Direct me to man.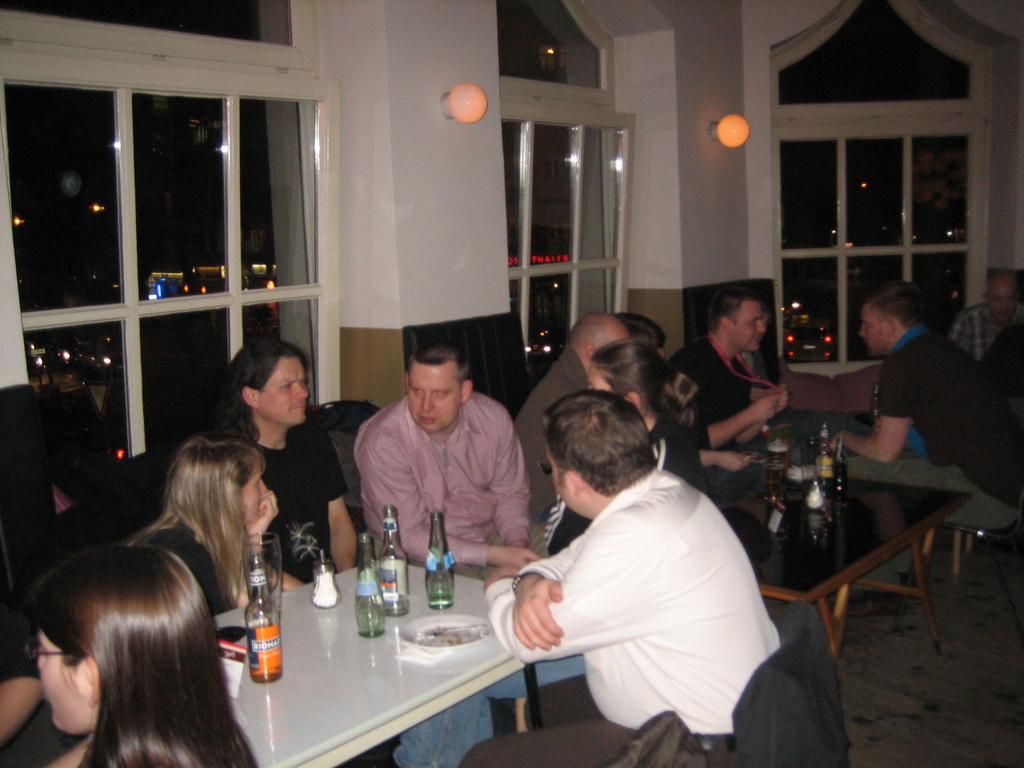
Direction: 948/263/1022/361.
